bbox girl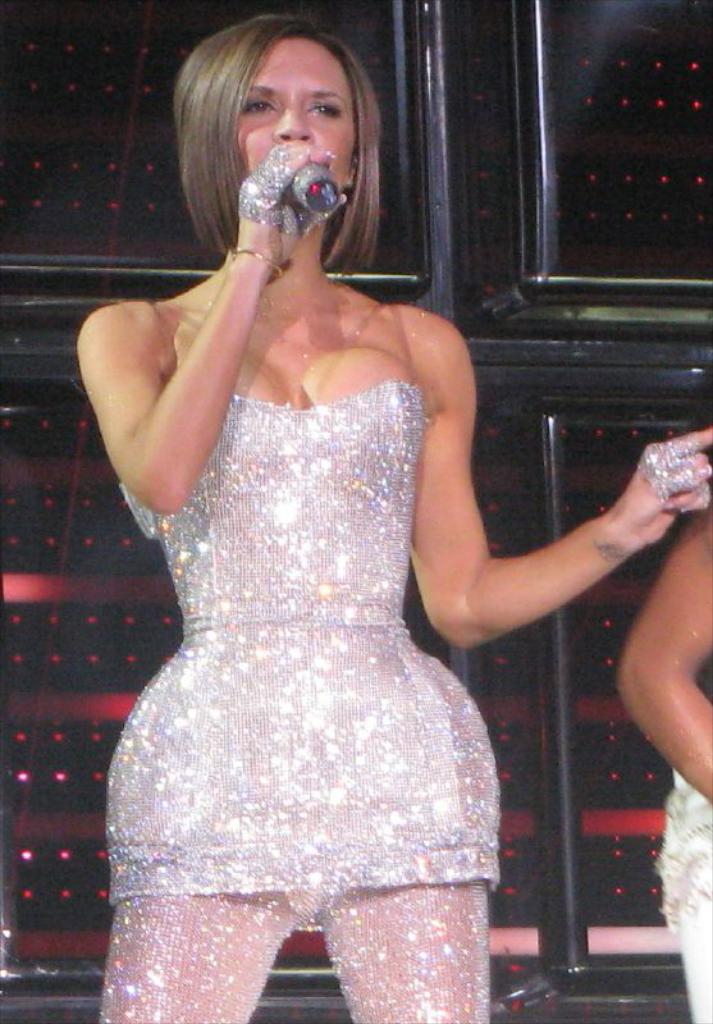
81 12 712 1023
